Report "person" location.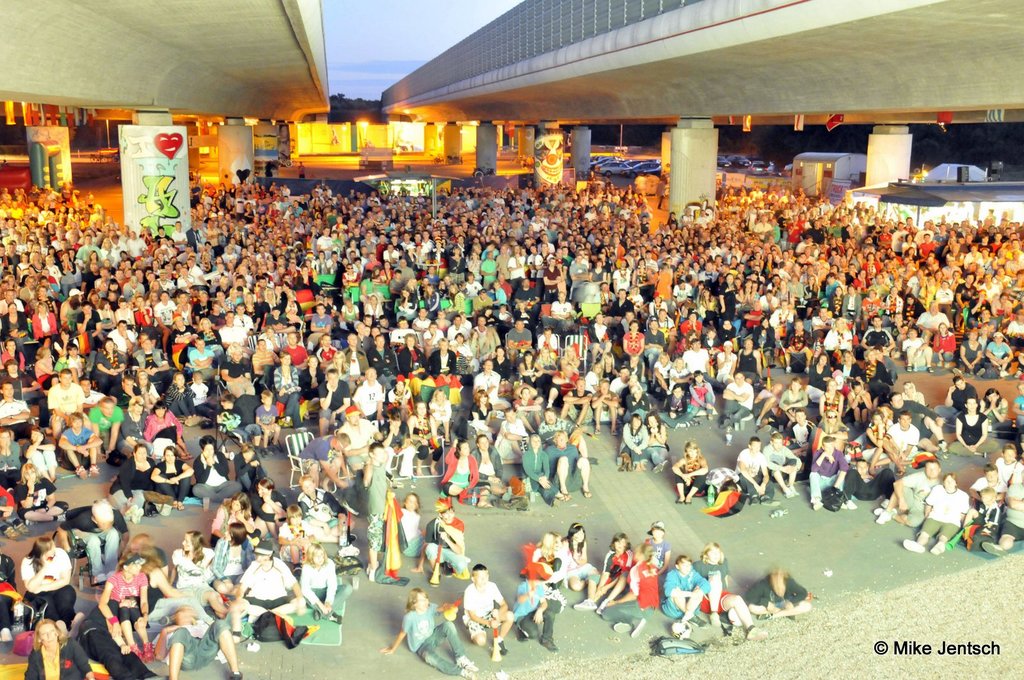
Report: {"x1": 311, "y1": 303, "x2": 331, "y2": 343}.
